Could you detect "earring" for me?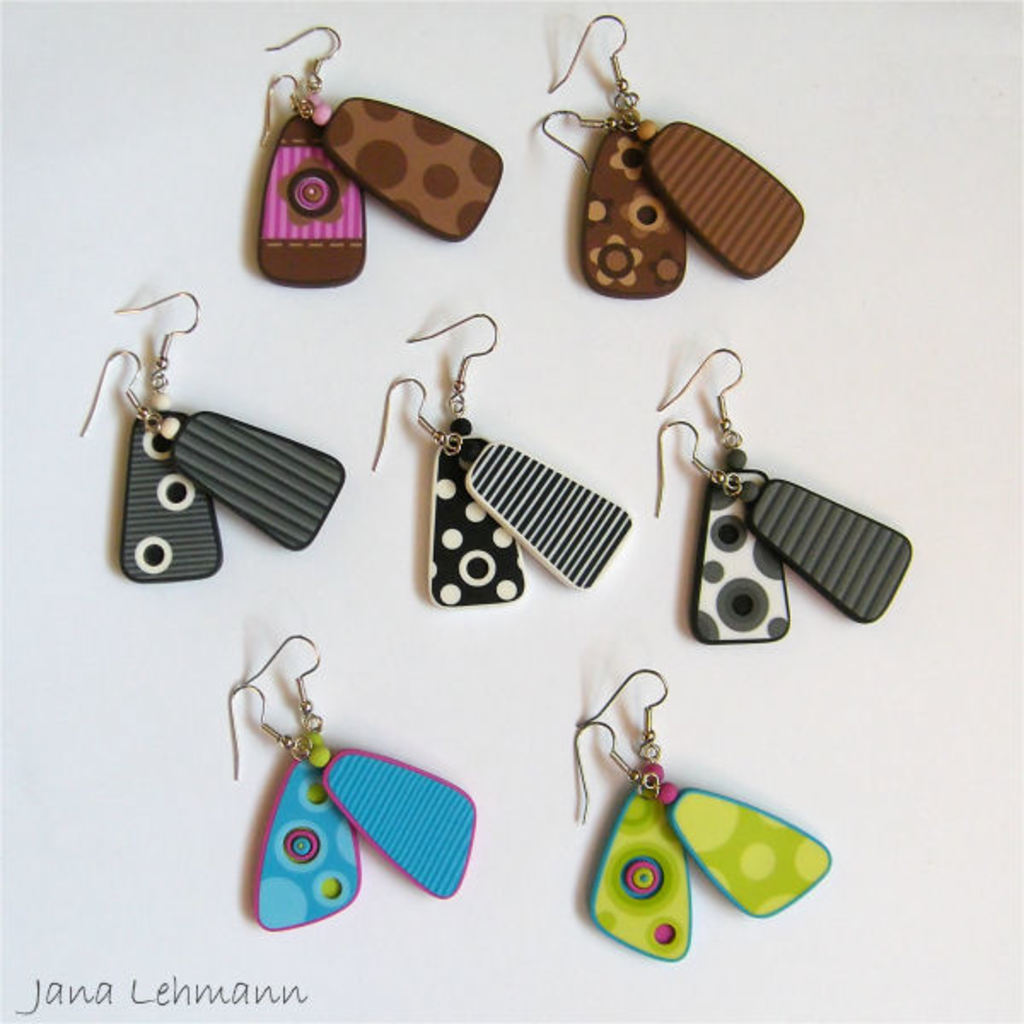
Detection result: bbox(224, 671, 476, 905).
